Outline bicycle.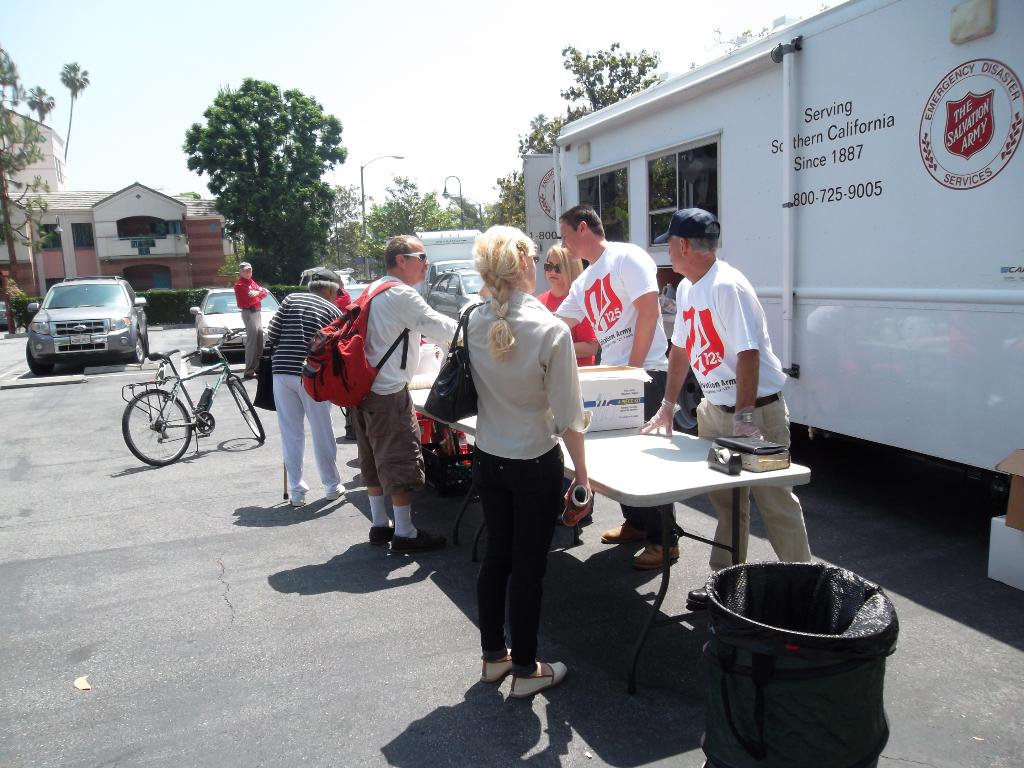
Outline: Rect(114, 335, 260, 458).
